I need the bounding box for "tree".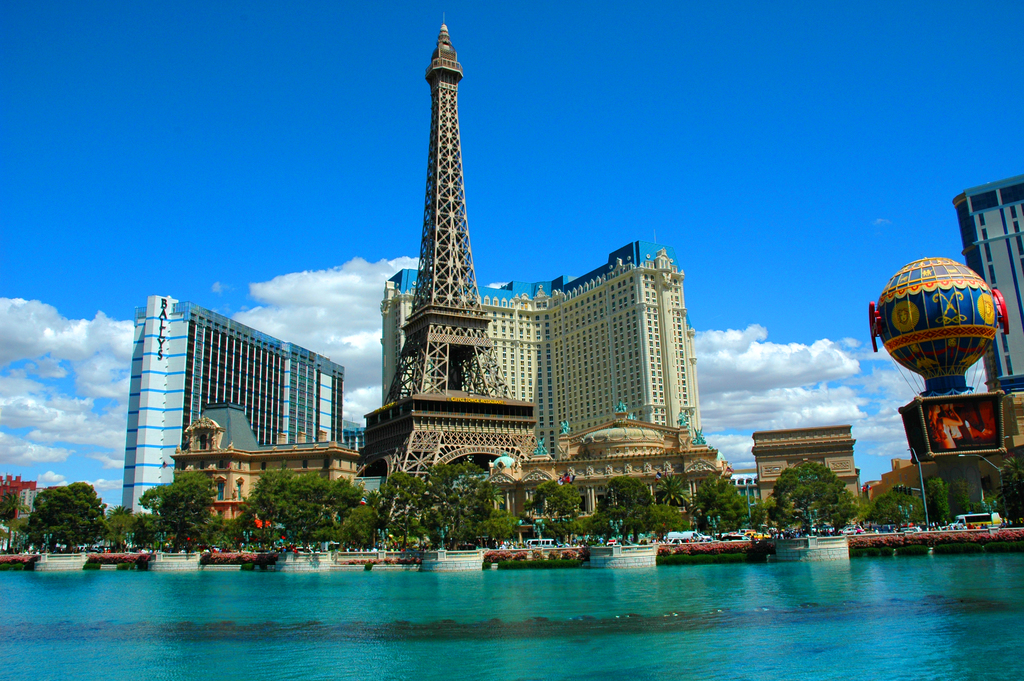
Here it is: locate(923, 481, 962, 534).
